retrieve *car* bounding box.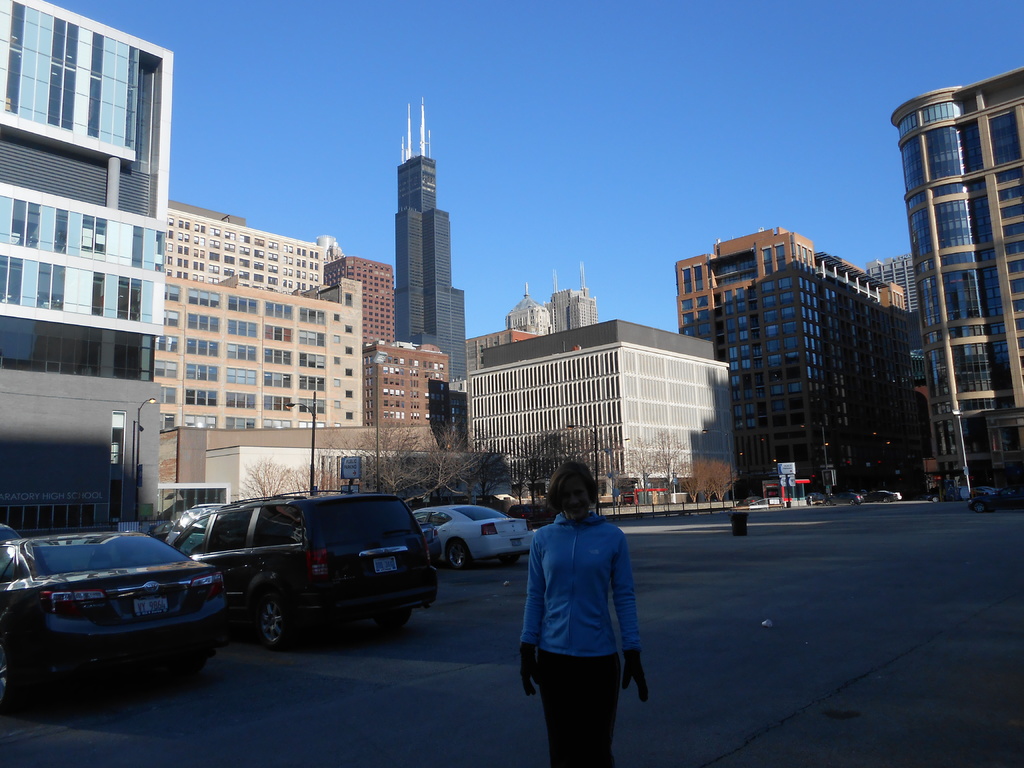
Bounding box: pyautogui.locateOnScreen(157, 483, 433, 642).
